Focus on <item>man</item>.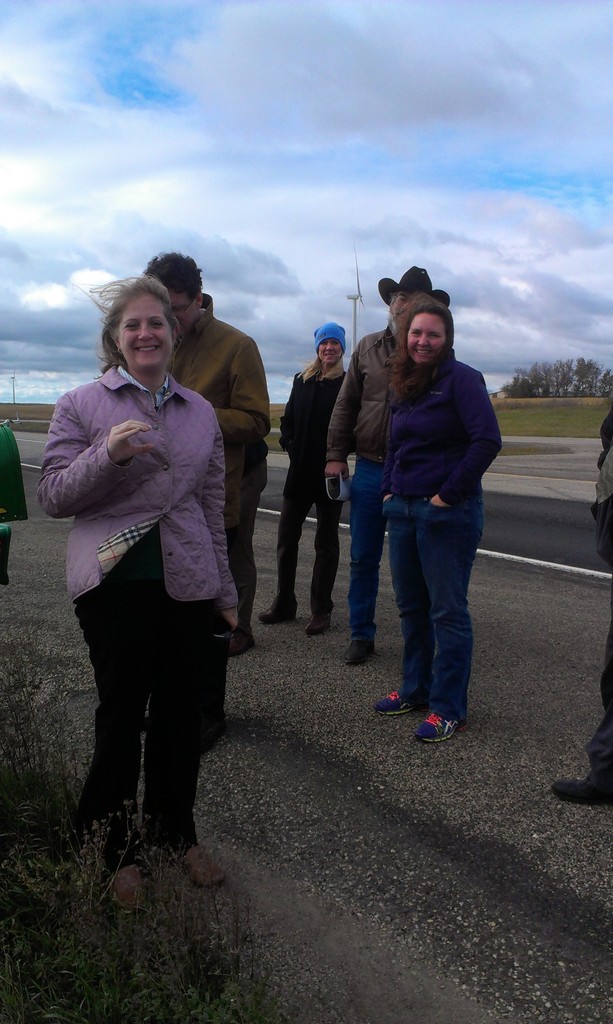
Focused at detection(552, 409, 612, 804).
